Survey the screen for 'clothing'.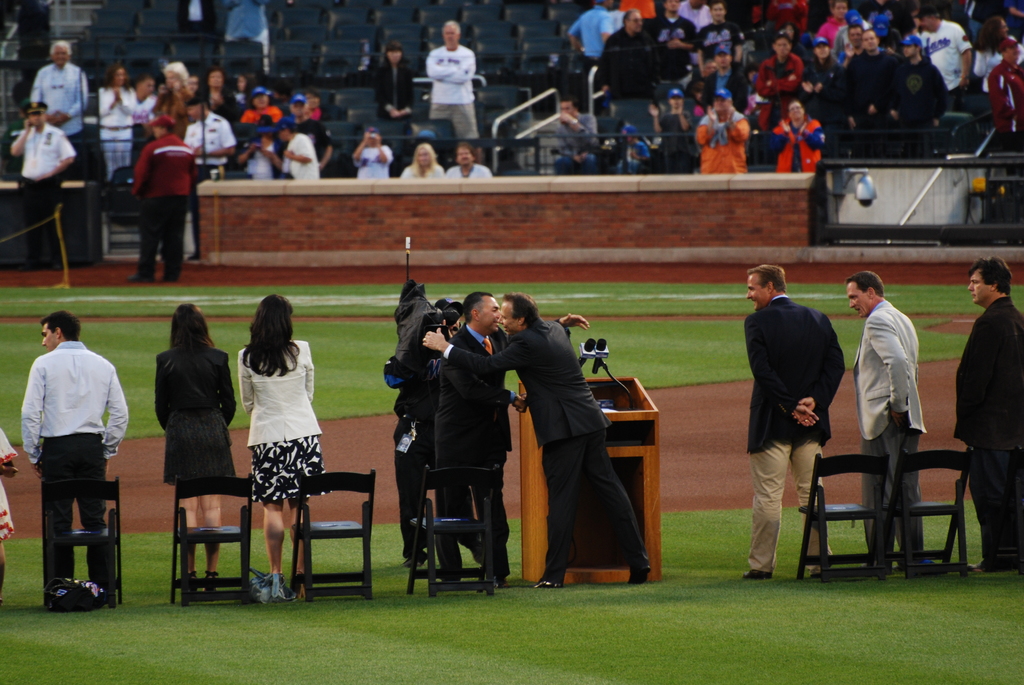
Survey found: left=764, top=112, right=824, bottom=169.
